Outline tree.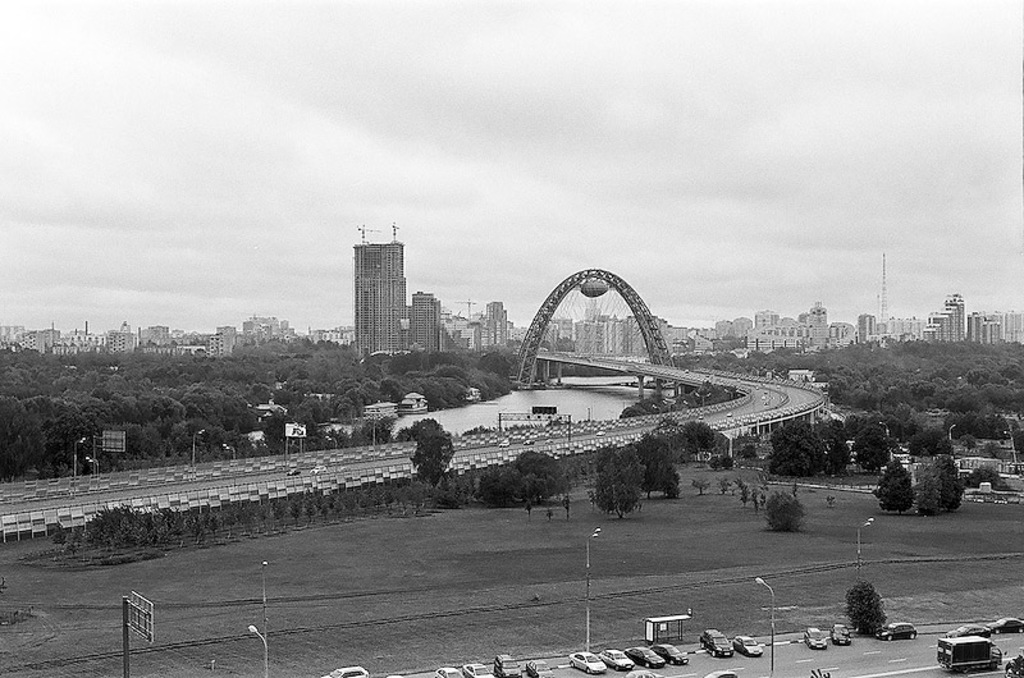
Outline: (659, 414, 726, 463).
